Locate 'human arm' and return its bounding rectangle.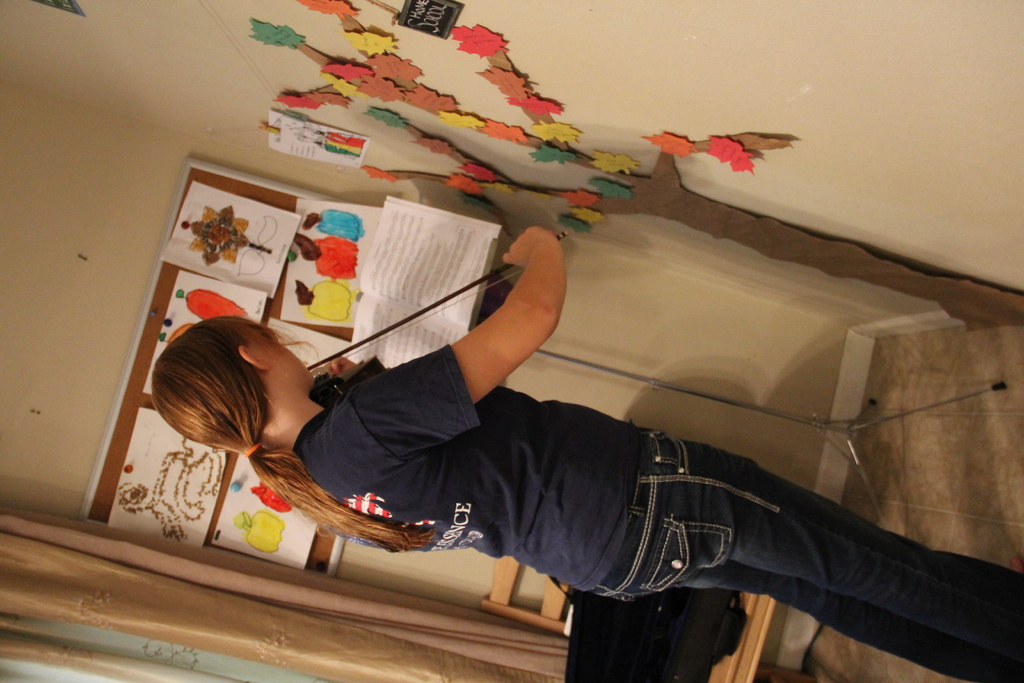
(left=436, top=240, right=575, bottom=427).
